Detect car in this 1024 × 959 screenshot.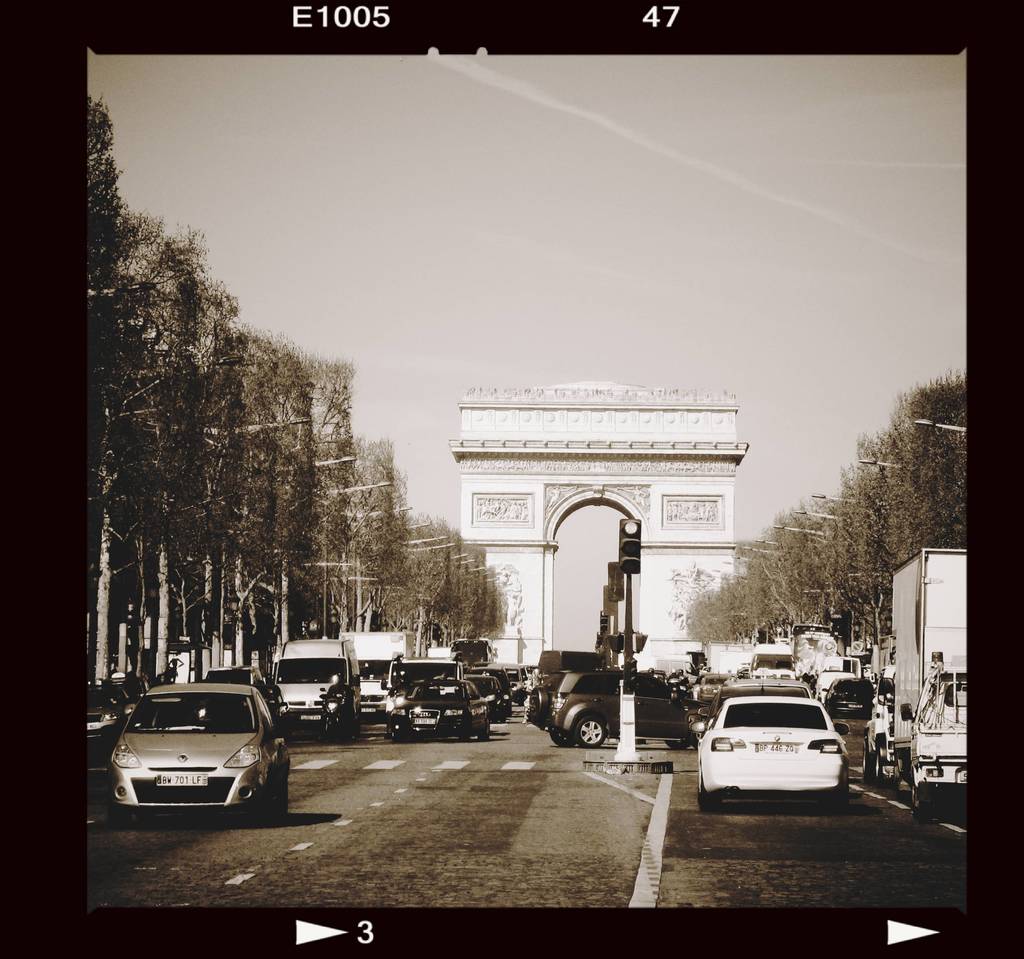
Detection: [left=451, top=669, right=507, bottom=718].
